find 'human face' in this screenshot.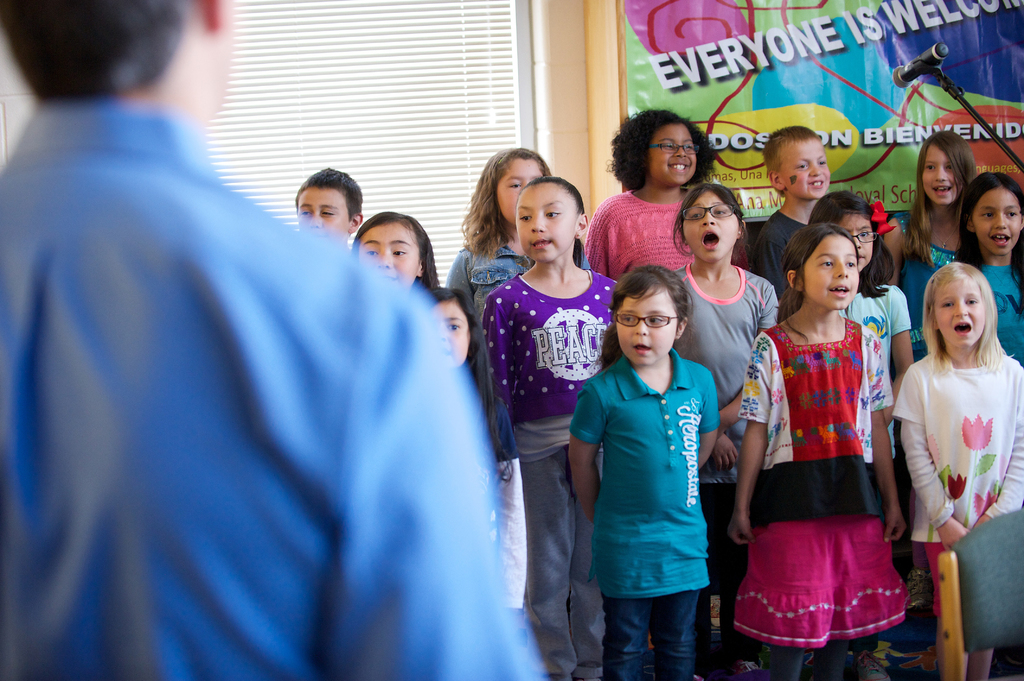
The bounding box for 'human face' is 433, 302, 471, 369.
